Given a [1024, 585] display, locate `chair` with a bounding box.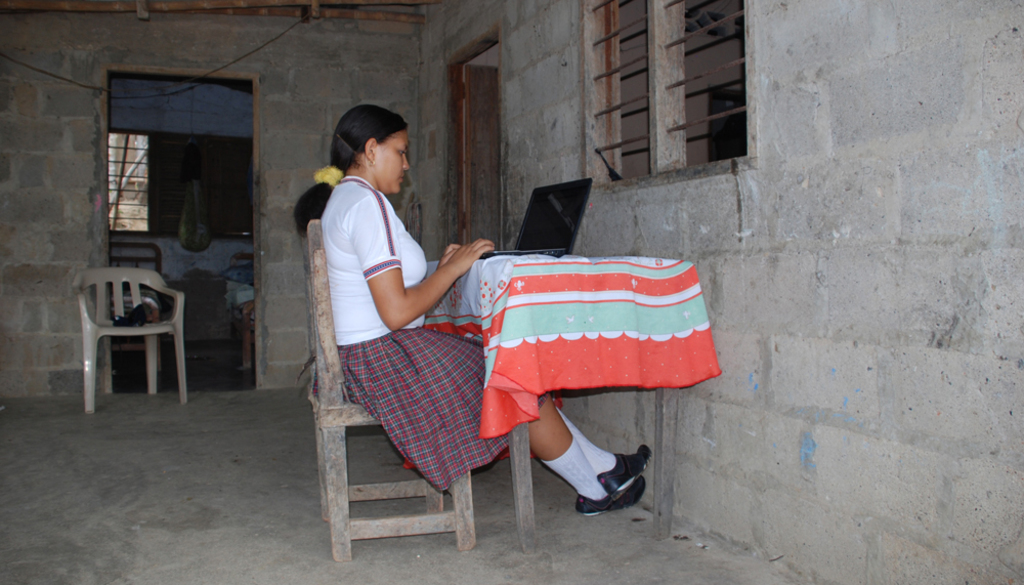
Located: detection(106, 245, 180, 389).
